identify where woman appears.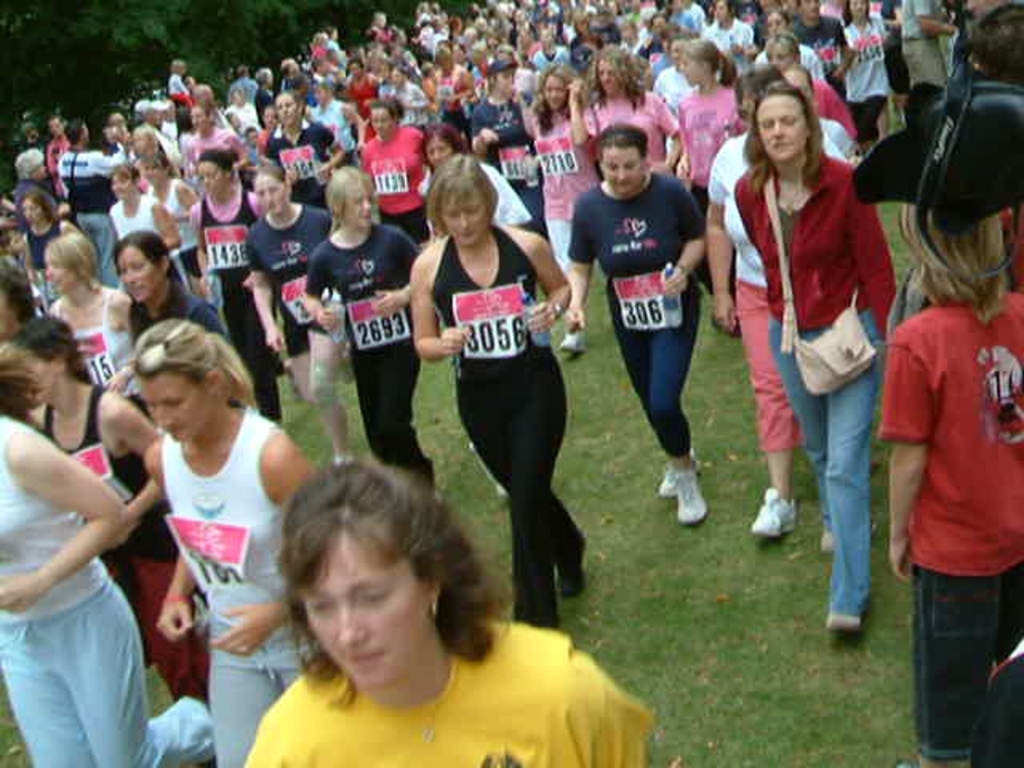
Appears at detection(35, 227, 139, 411).
